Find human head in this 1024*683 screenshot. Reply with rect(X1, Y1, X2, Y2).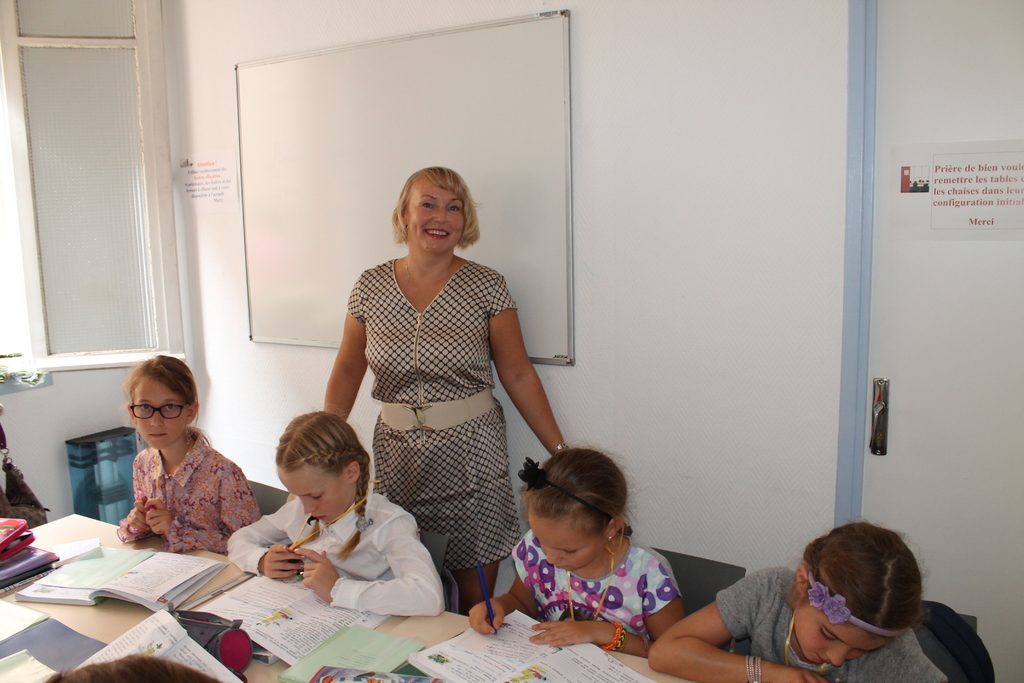
rect(528, 449, 627, 569).
